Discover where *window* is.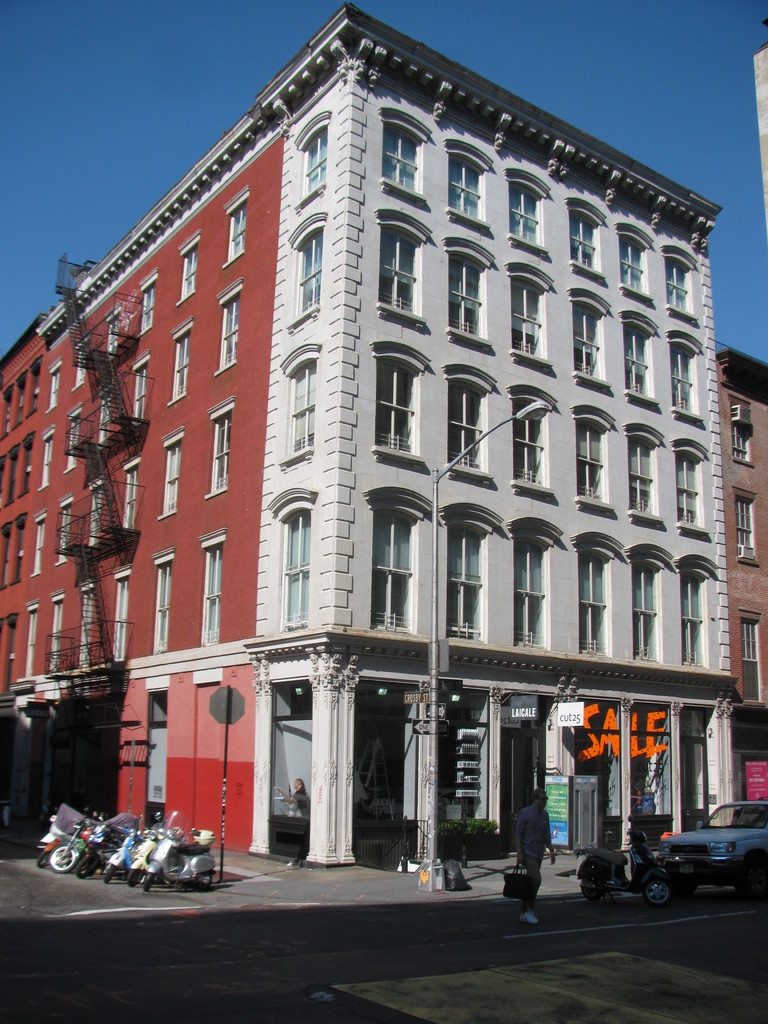
Discovered at <bbox>730, 421, 751, 461</bbox>.
